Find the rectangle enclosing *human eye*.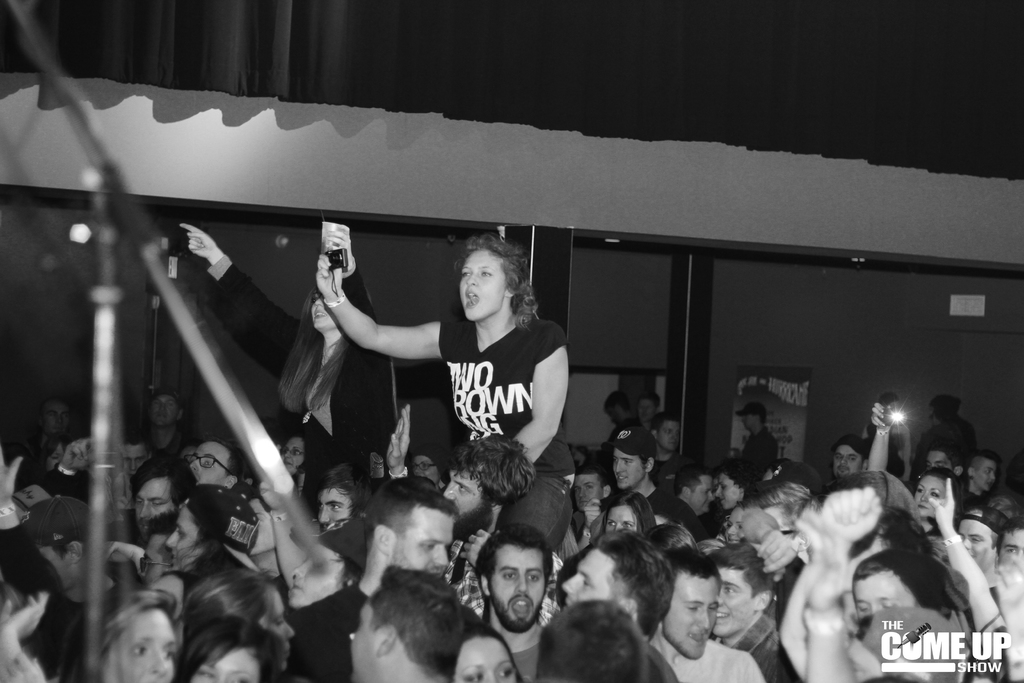
x1=622 y1=457 x2=632 y2=463.
